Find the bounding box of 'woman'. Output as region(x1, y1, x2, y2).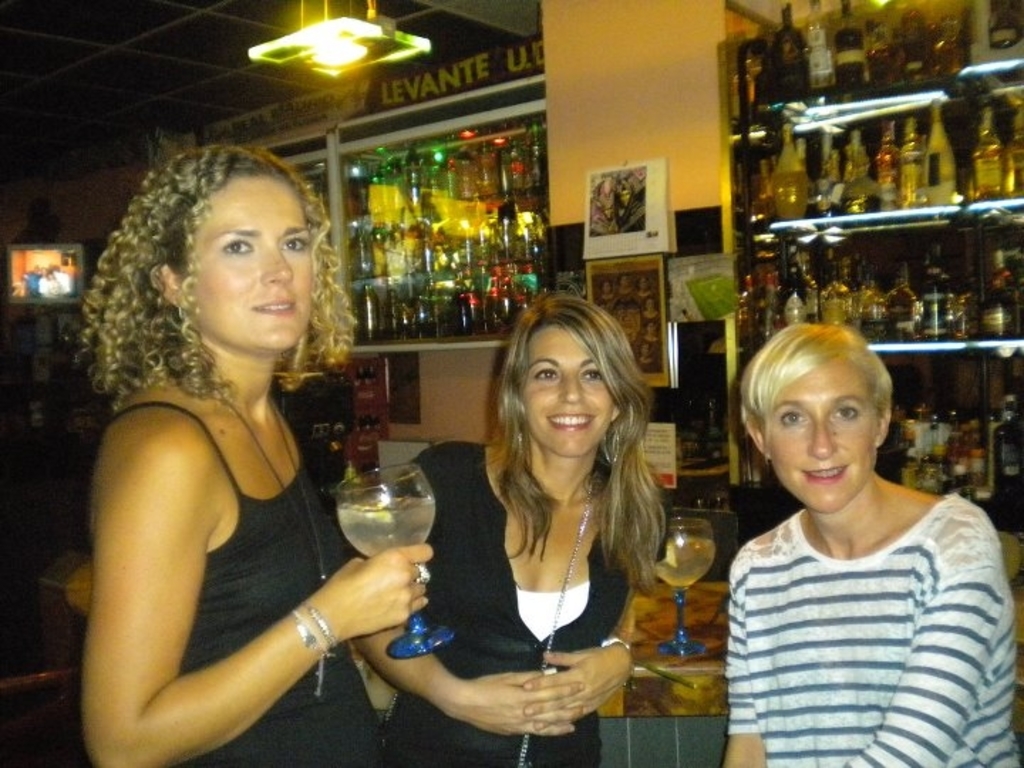
region(341, 296, 684, 764).
